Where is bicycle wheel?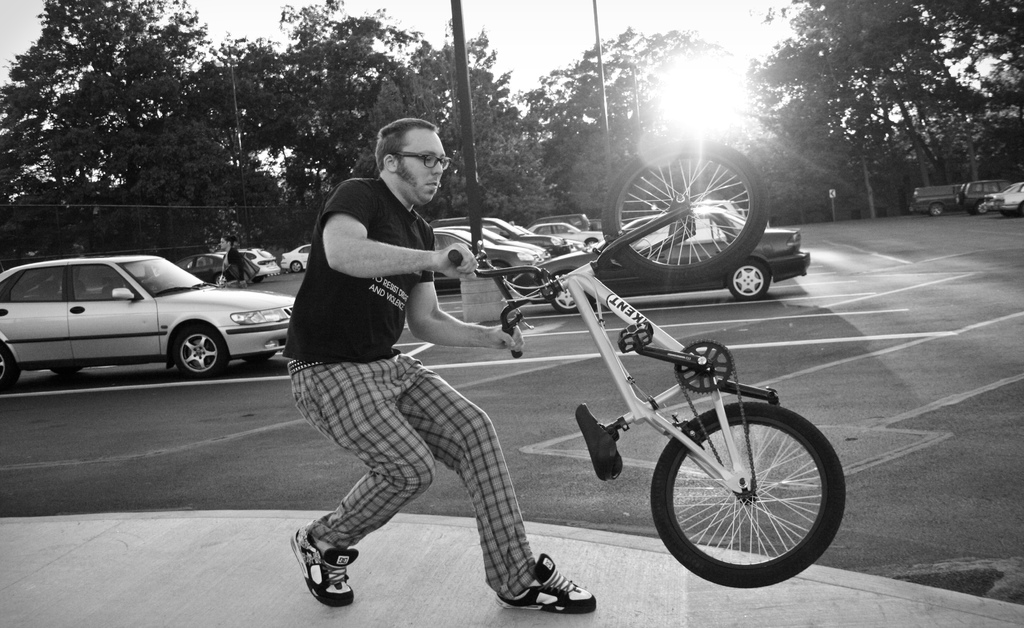
box(644, 397, 847, 593).
